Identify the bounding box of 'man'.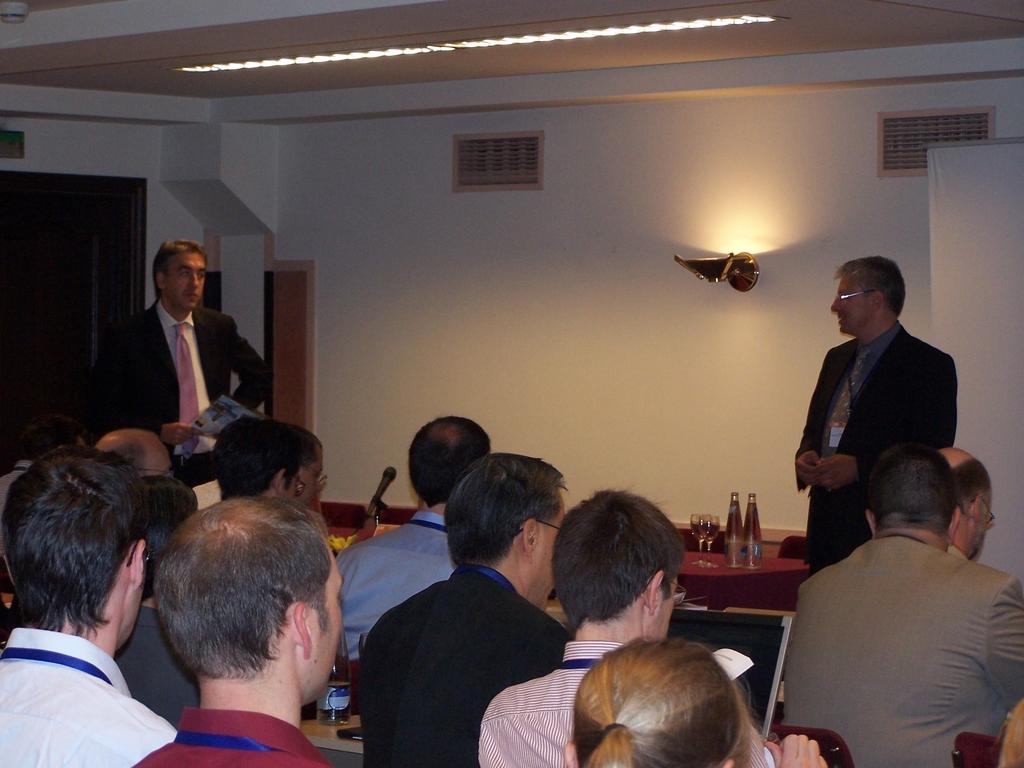
bbox(0, 452, 179, 767).
